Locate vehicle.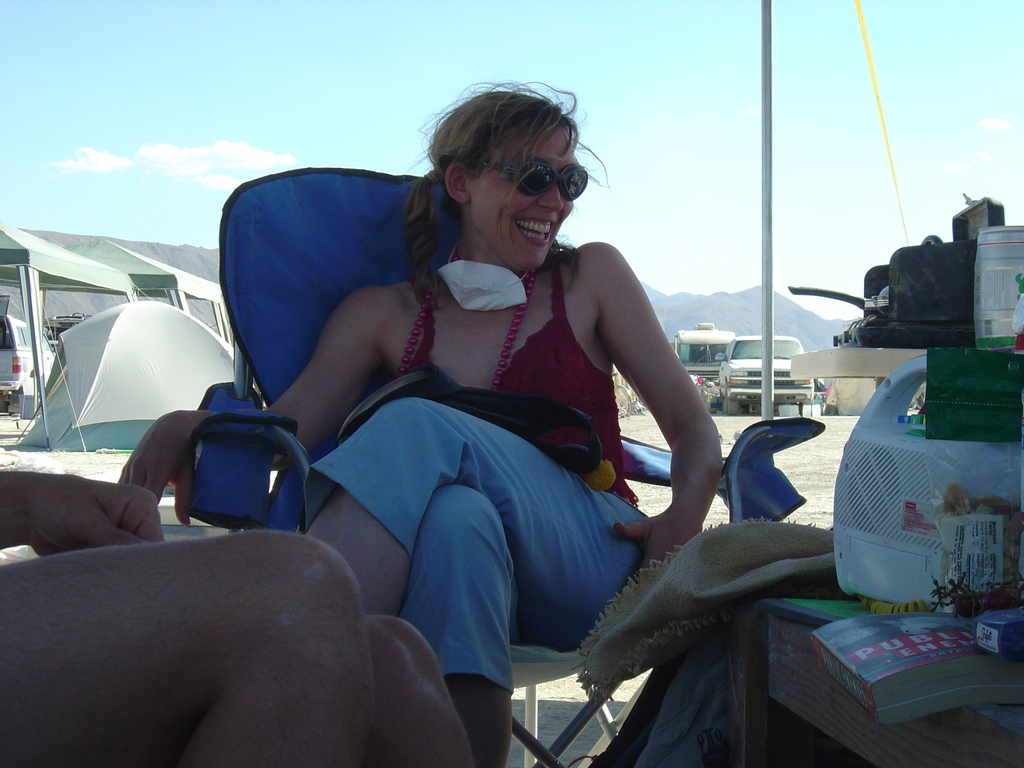
Bounding box: 669:321:738:410.
